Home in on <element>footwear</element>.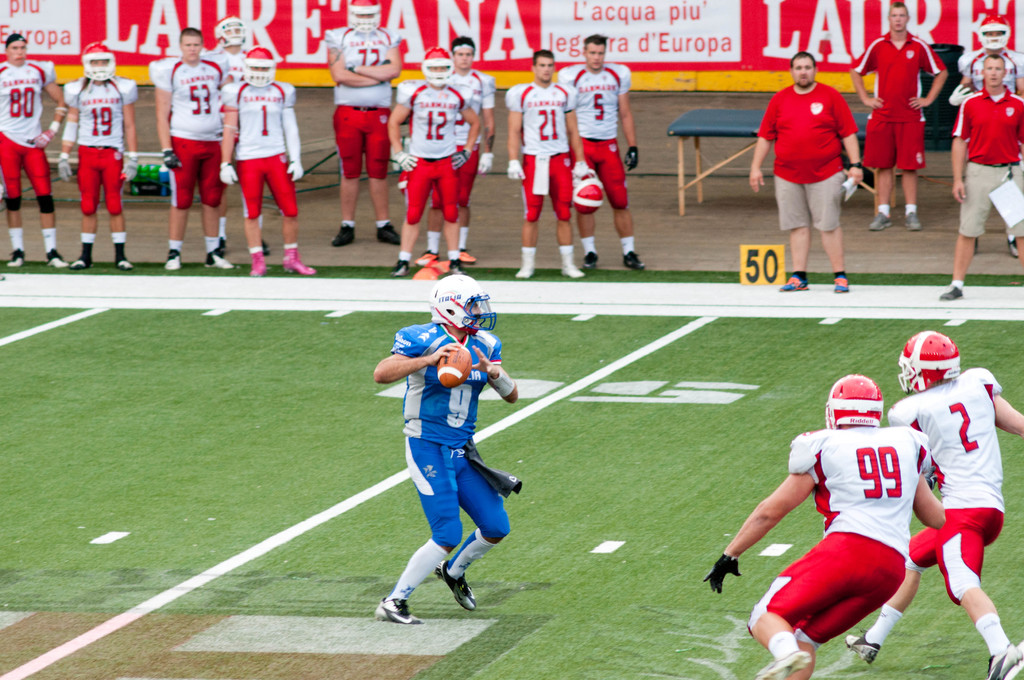
Homed in at (434,555,478,613).
